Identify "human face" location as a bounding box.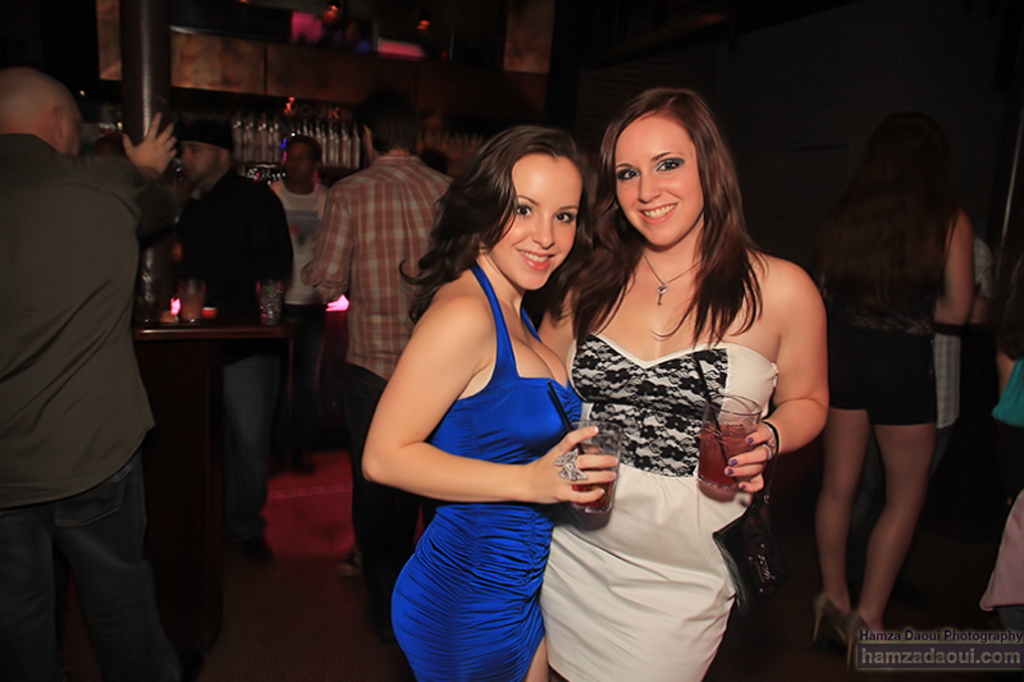
Rect(493, 160, 575, 292).
